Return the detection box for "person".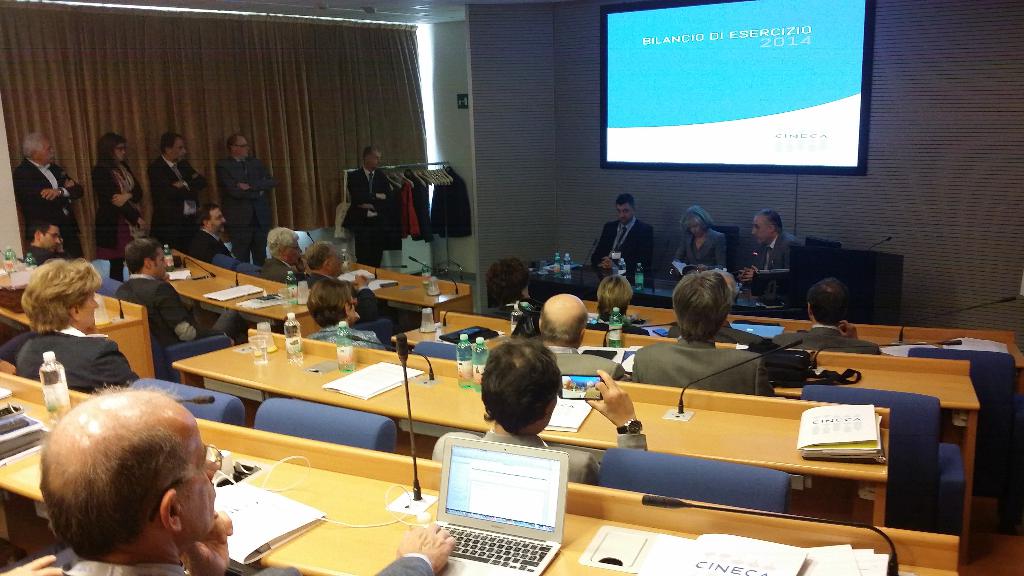
region(662, 202, 730, 283).
